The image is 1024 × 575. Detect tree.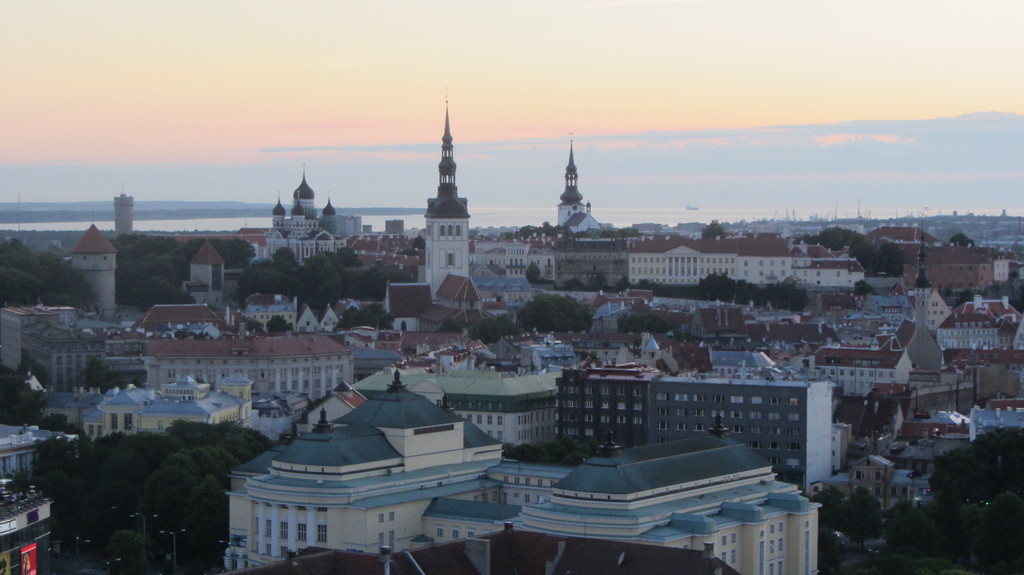
Detection: (436, 317, 462, 334).
